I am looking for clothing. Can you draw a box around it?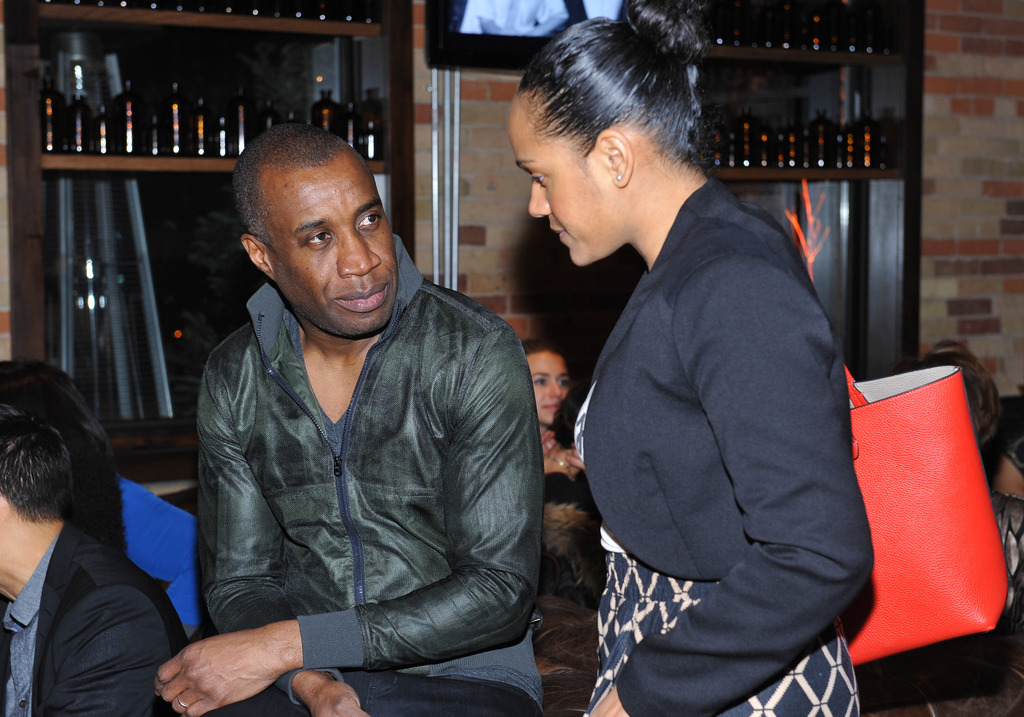
Sure, the bounding box is box(0, 508, 184, 716).
